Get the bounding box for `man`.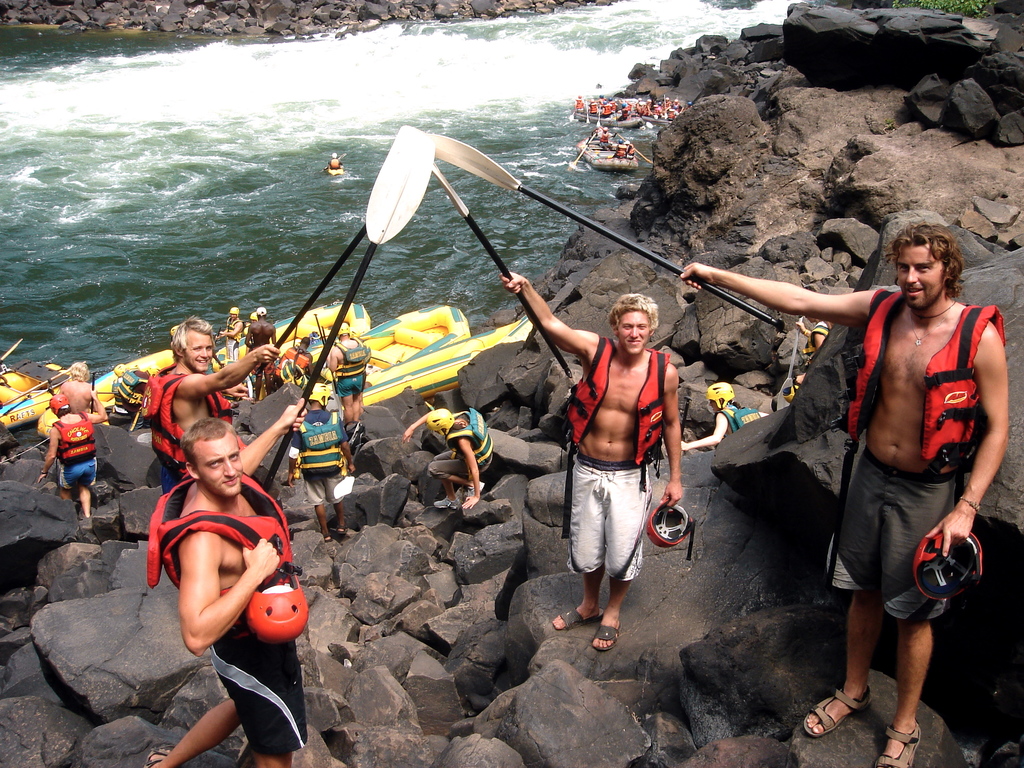
35 394 111 516.
